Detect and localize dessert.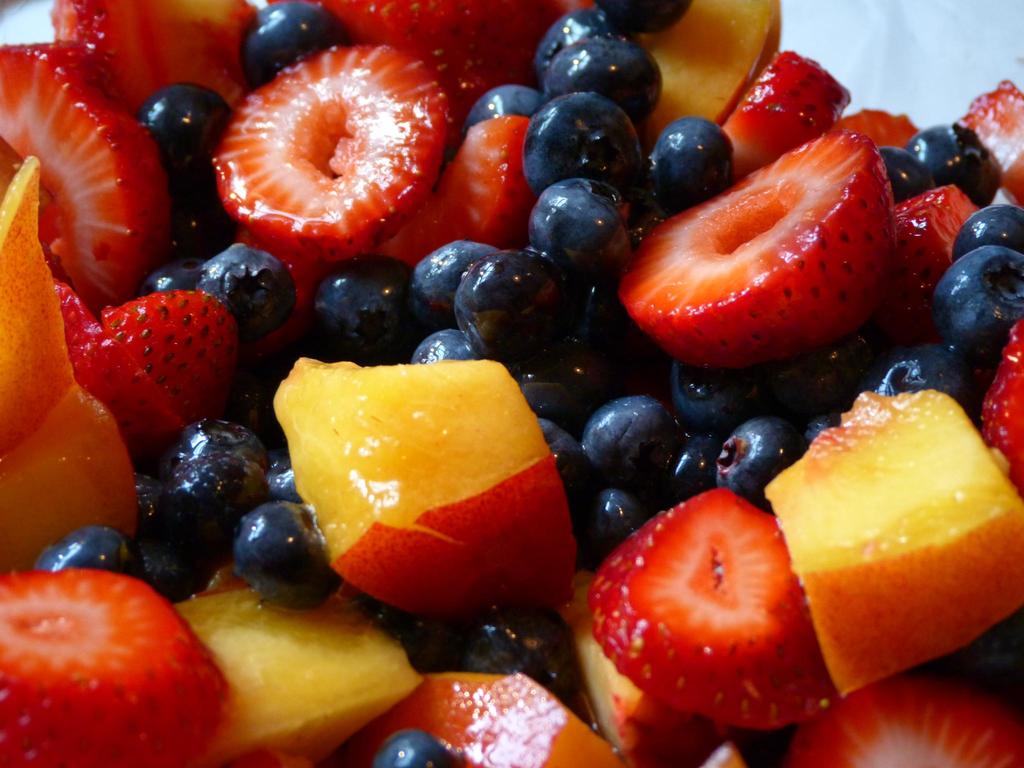
Localized at box(590, 486, 639, 564).
